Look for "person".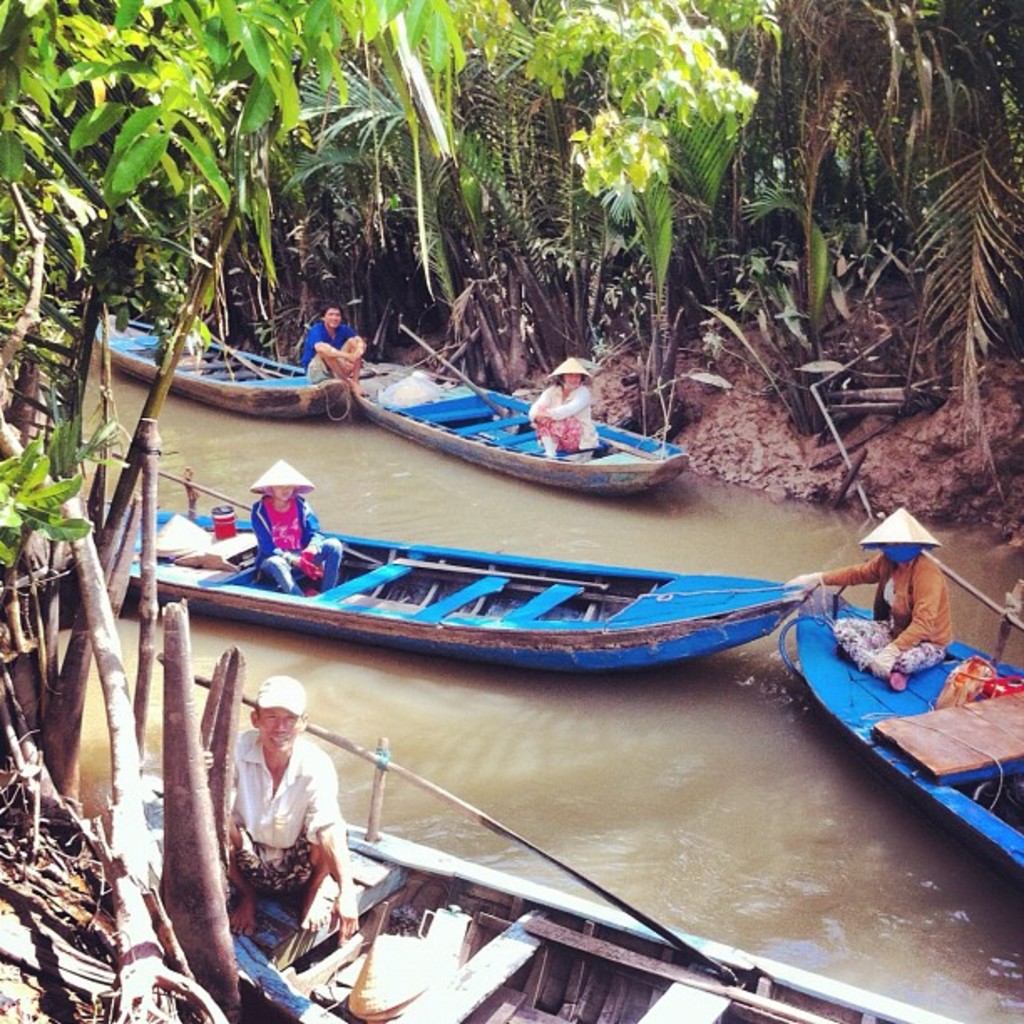
Found: 785 504 952 689.
